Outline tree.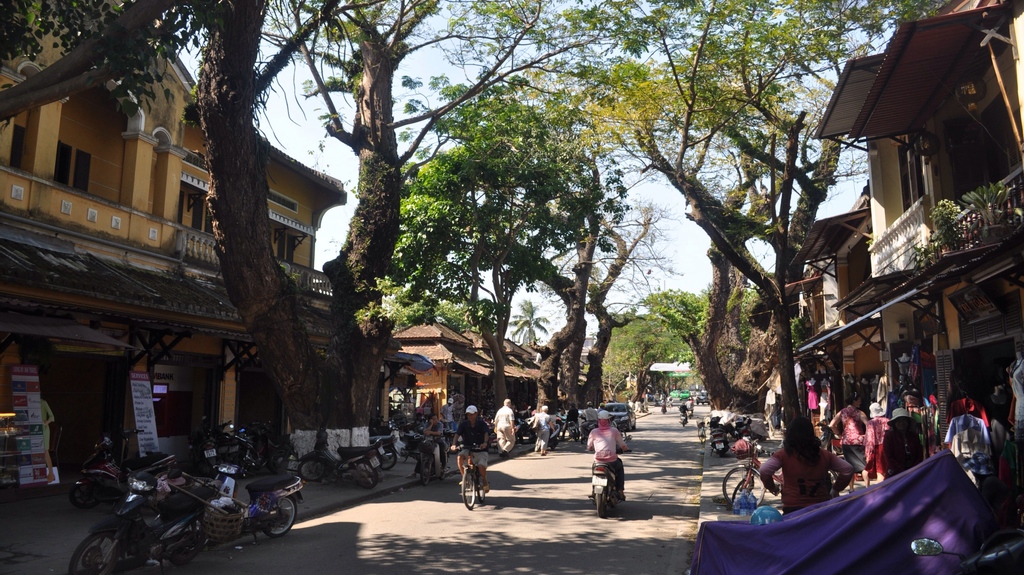
Outline: 641,180,751,436.
